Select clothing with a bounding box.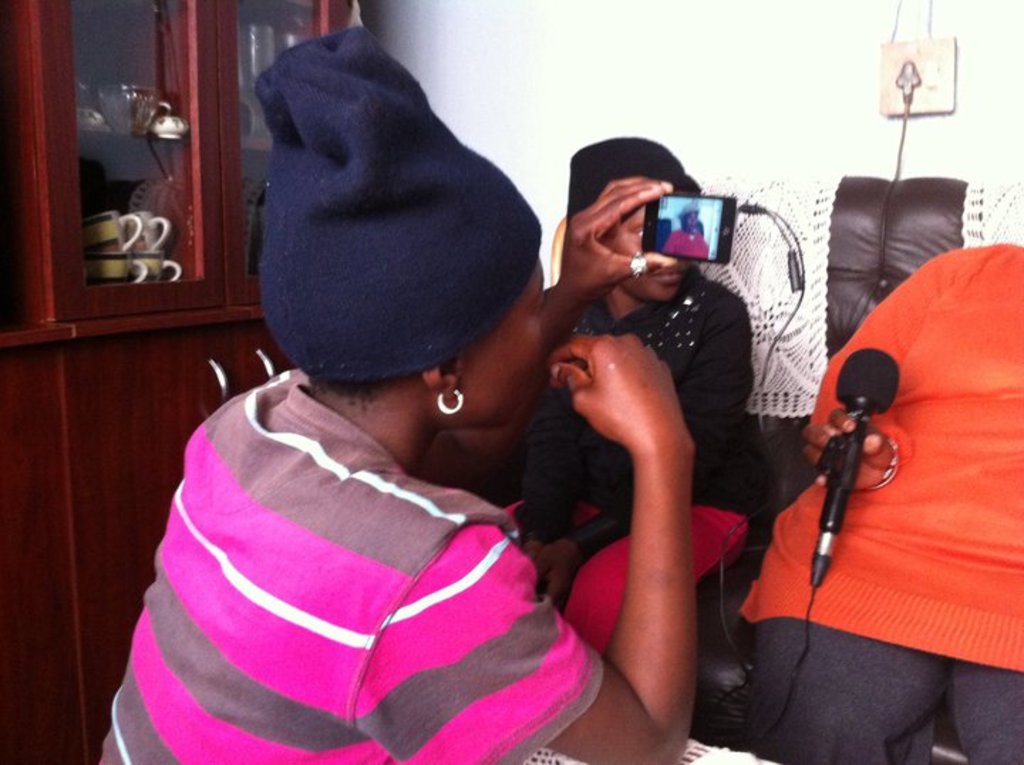
locate(90, 351, 599, 764).
